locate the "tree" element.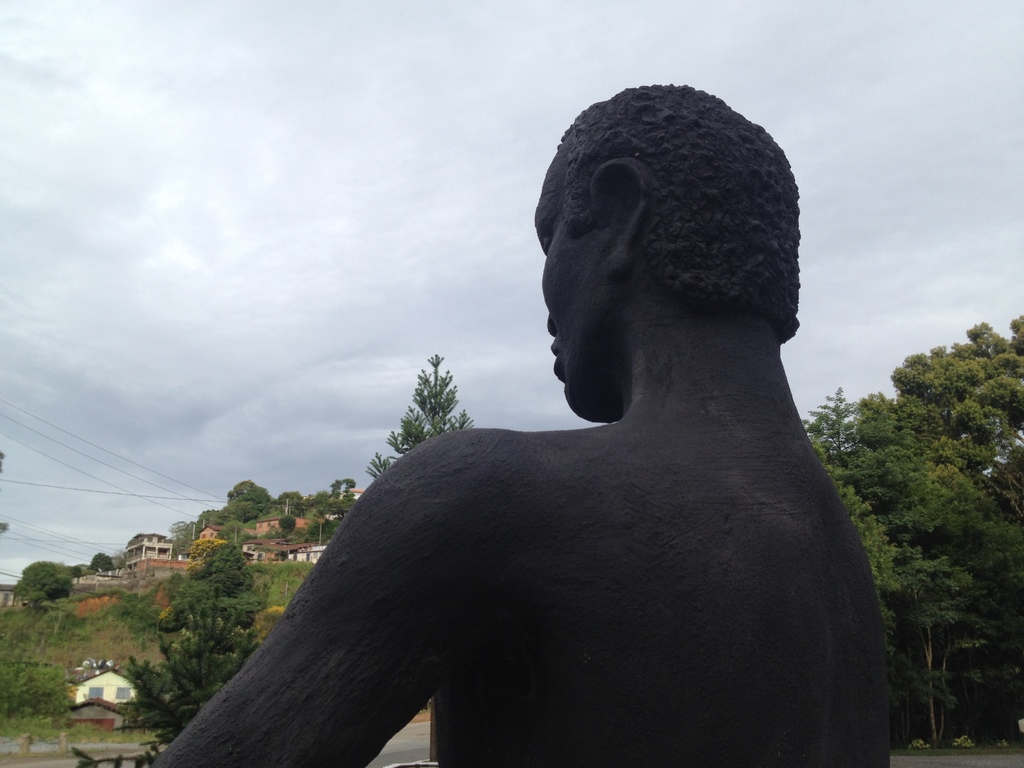
Element bbox: region(88, 555, 115, 575).
